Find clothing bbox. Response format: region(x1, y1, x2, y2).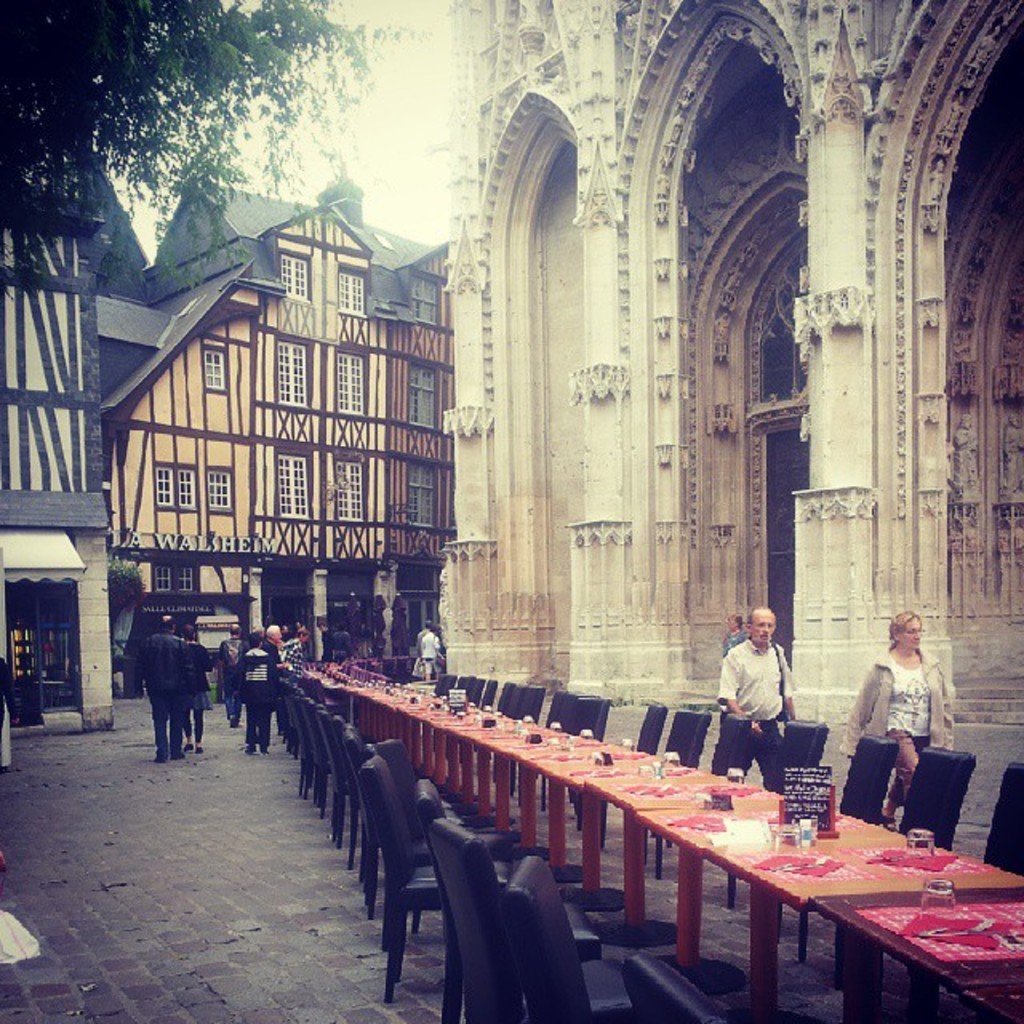
region(843, 656, 965, 749).
